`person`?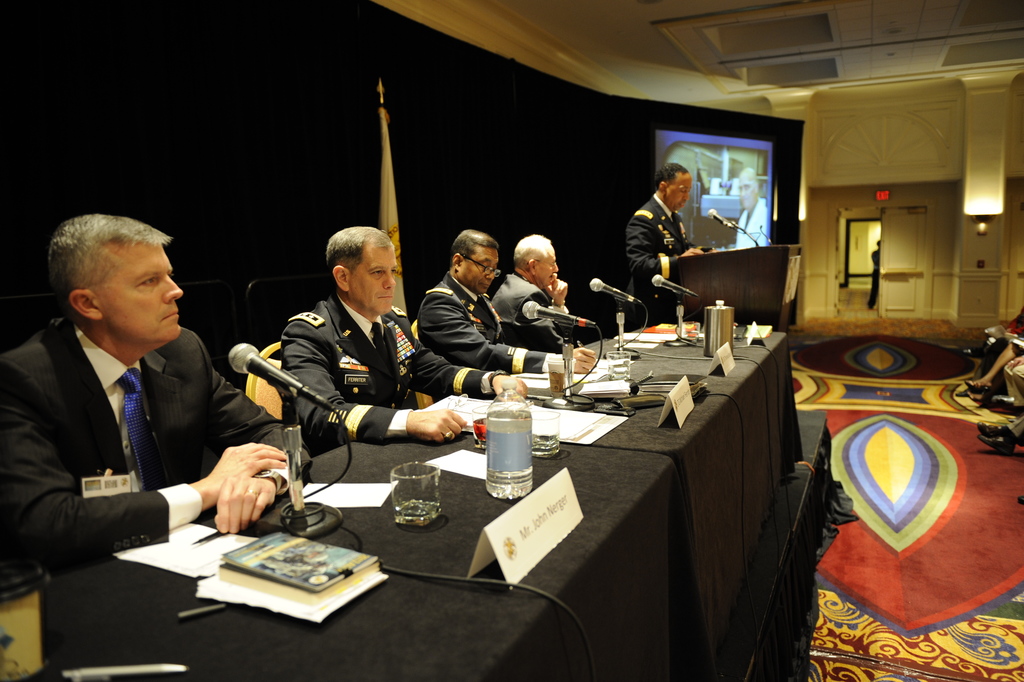
[619, 154, 708, 333]
